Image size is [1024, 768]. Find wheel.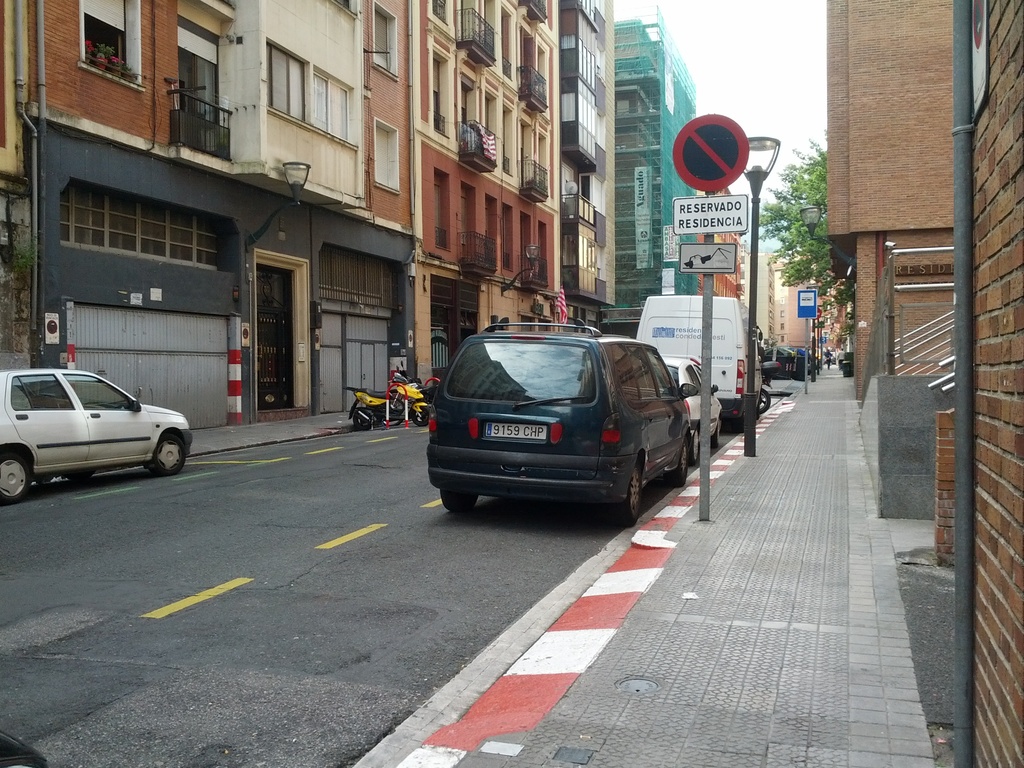
pyautogui.locateOnScreen(735, 412, 747, 432).
